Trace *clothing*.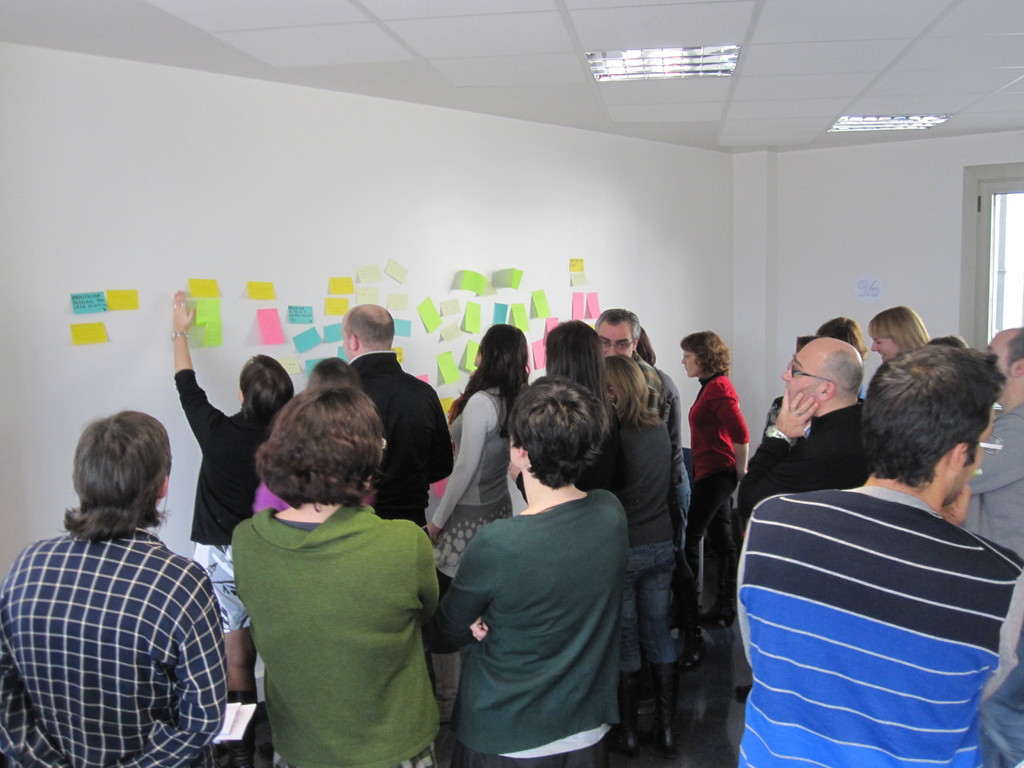
Traced to select_region(208, 458, 442, 765).
